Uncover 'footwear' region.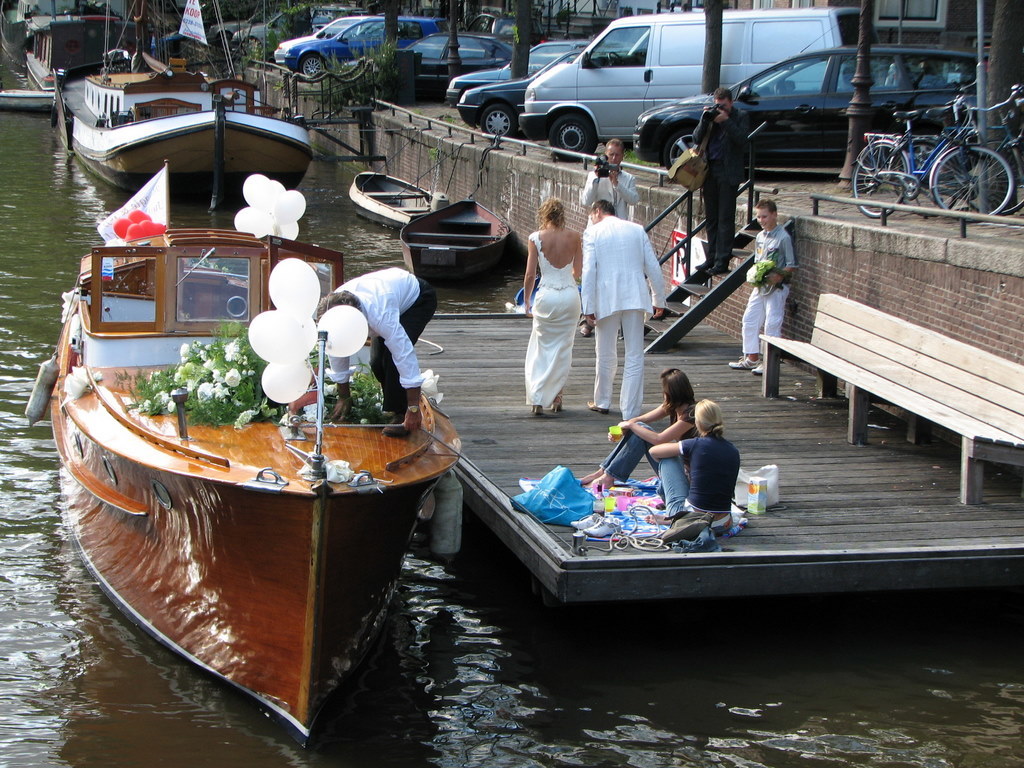
Uncovered: 532:408:542:414.
